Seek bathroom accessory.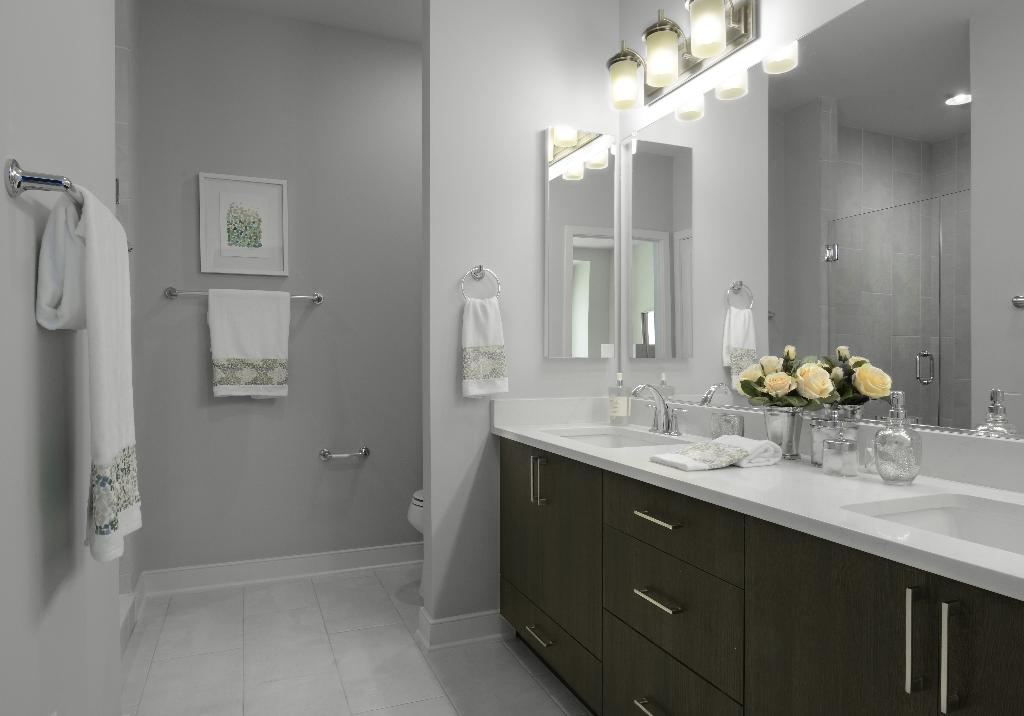
(163,286,326,308).
